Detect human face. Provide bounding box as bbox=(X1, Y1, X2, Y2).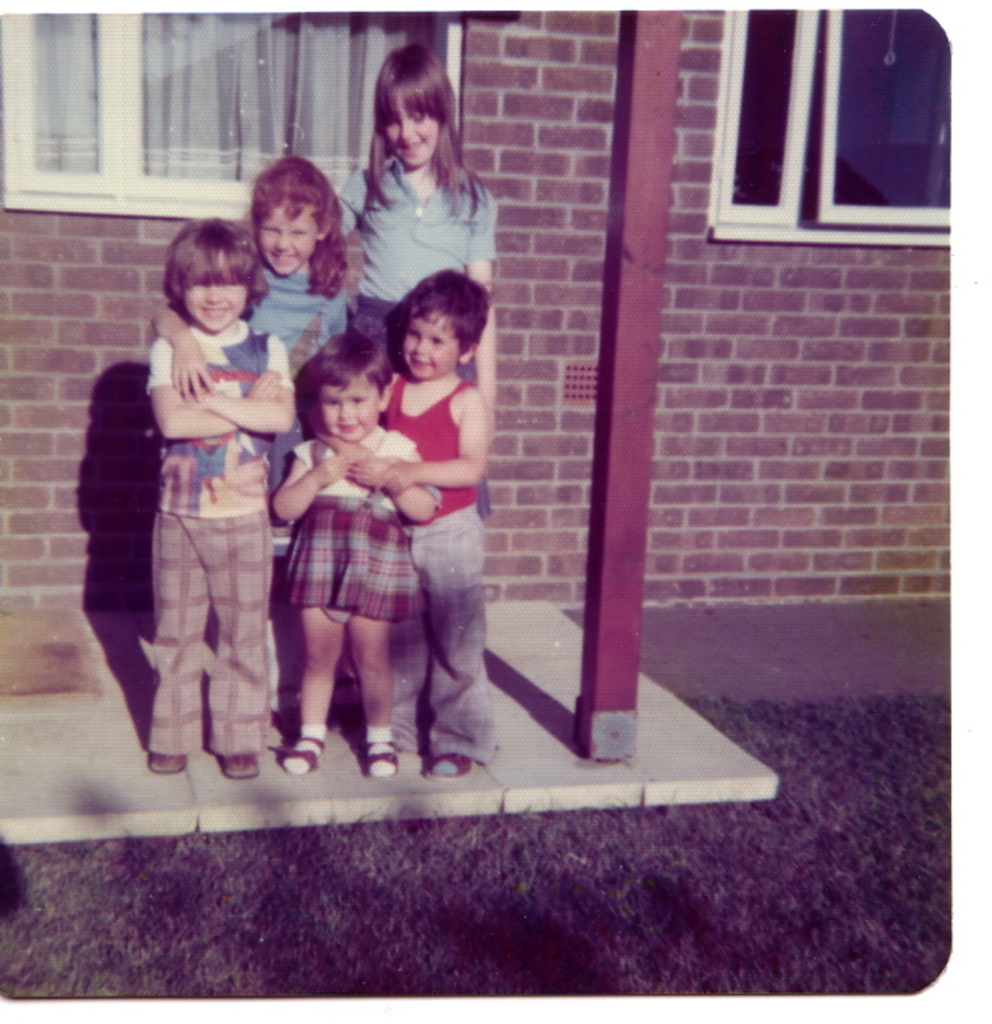
bbox=(253, 196, 313, 277).
